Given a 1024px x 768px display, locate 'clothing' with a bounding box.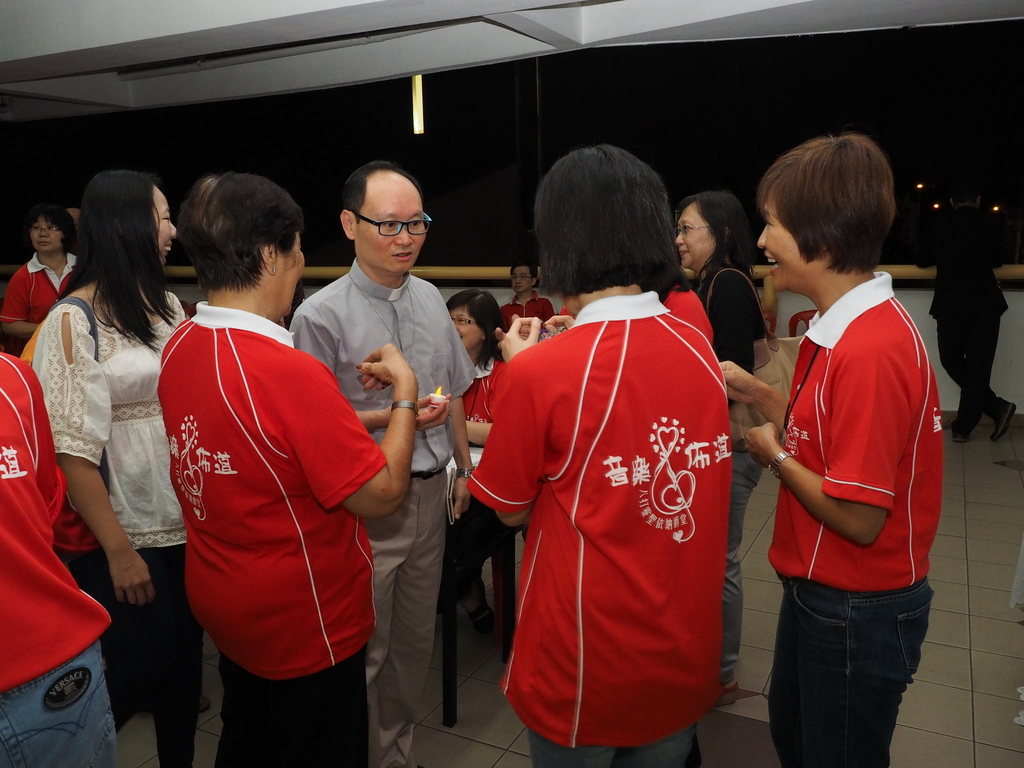
Located: bbox=[460, 352, 508, 442].
